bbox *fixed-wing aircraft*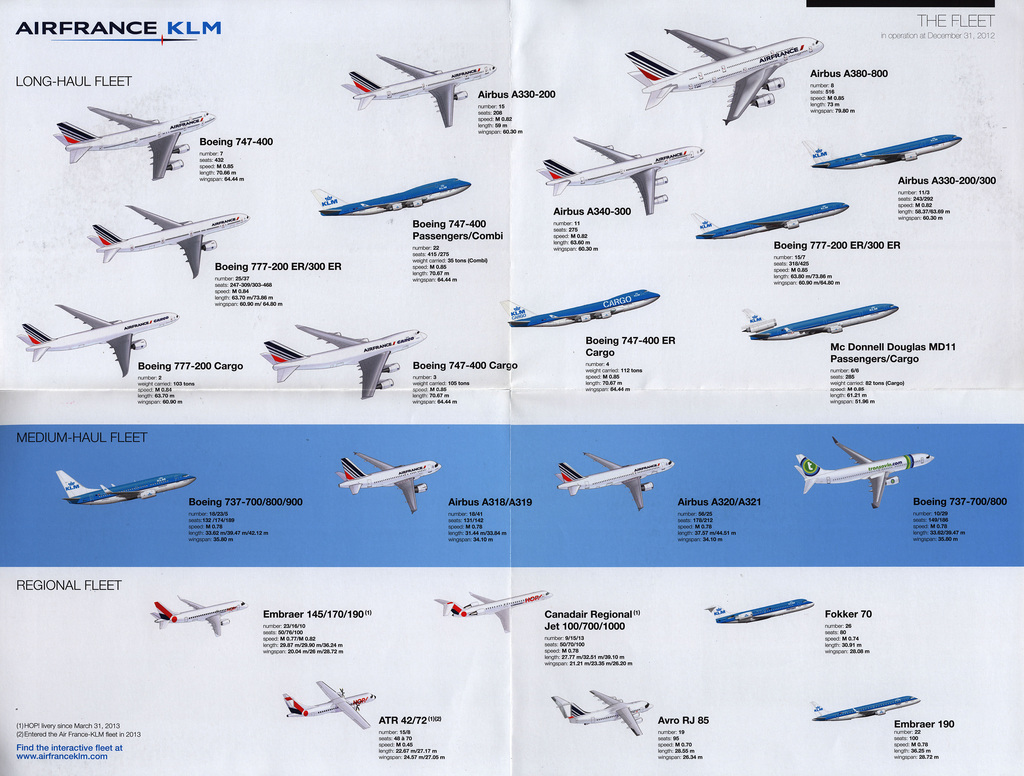
{"left": 744, "top": 307, "right": 904, "bottom": 337}
